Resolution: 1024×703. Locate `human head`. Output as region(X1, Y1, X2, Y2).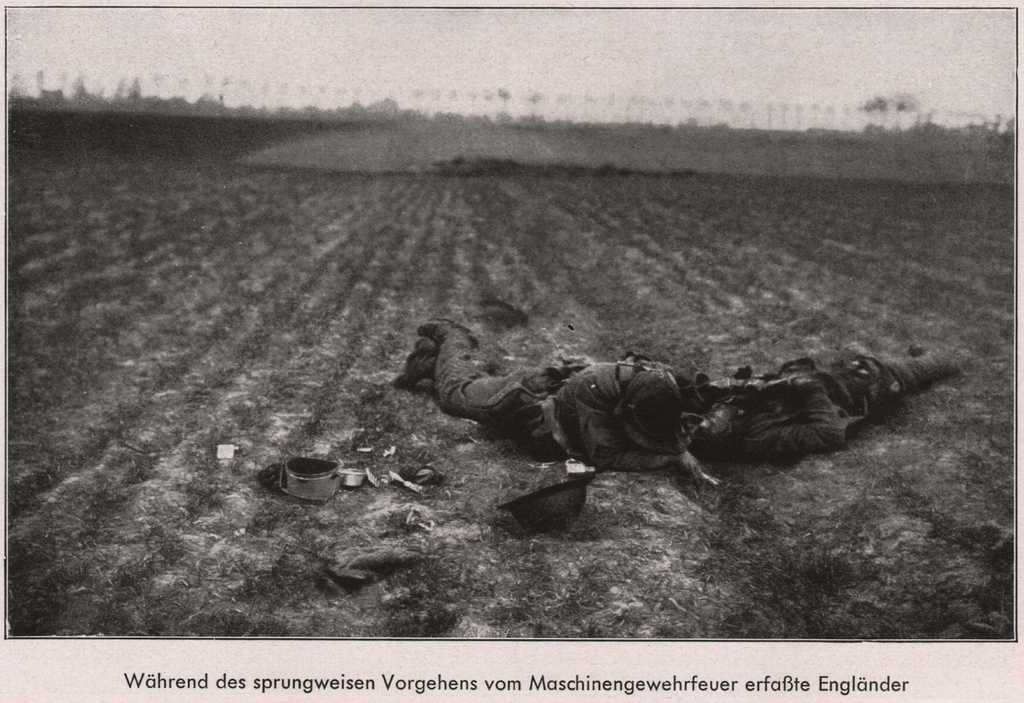
region(612, 367, 688, 451).
